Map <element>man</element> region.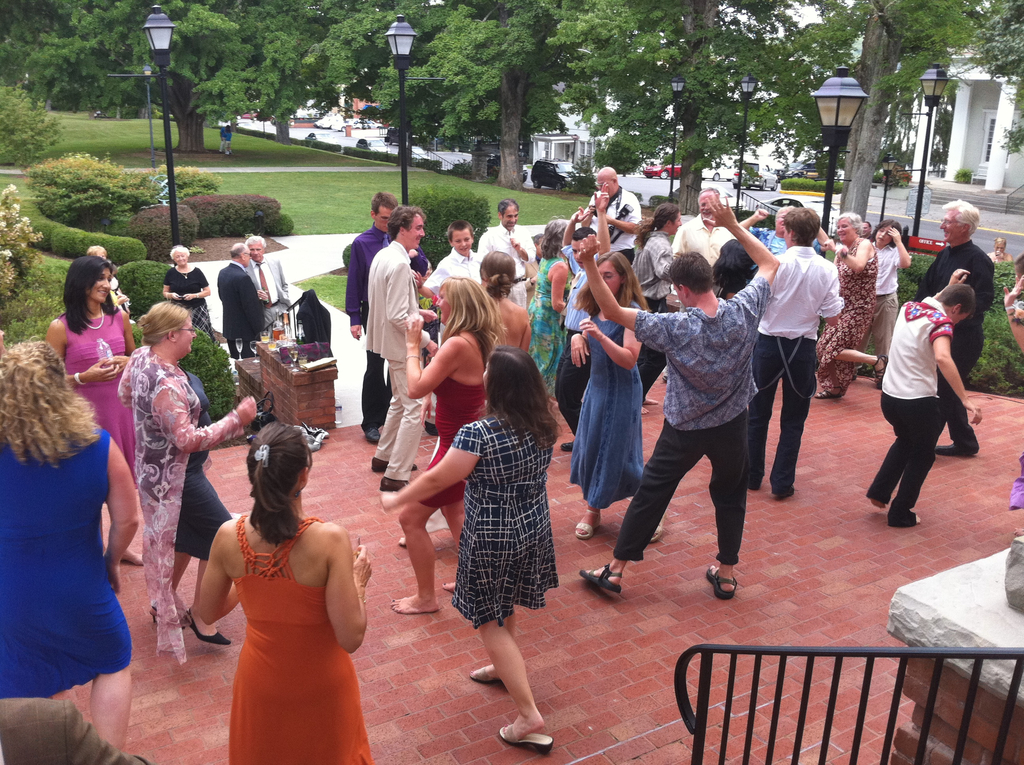
Mapped to 920, 198, 995, 452.
